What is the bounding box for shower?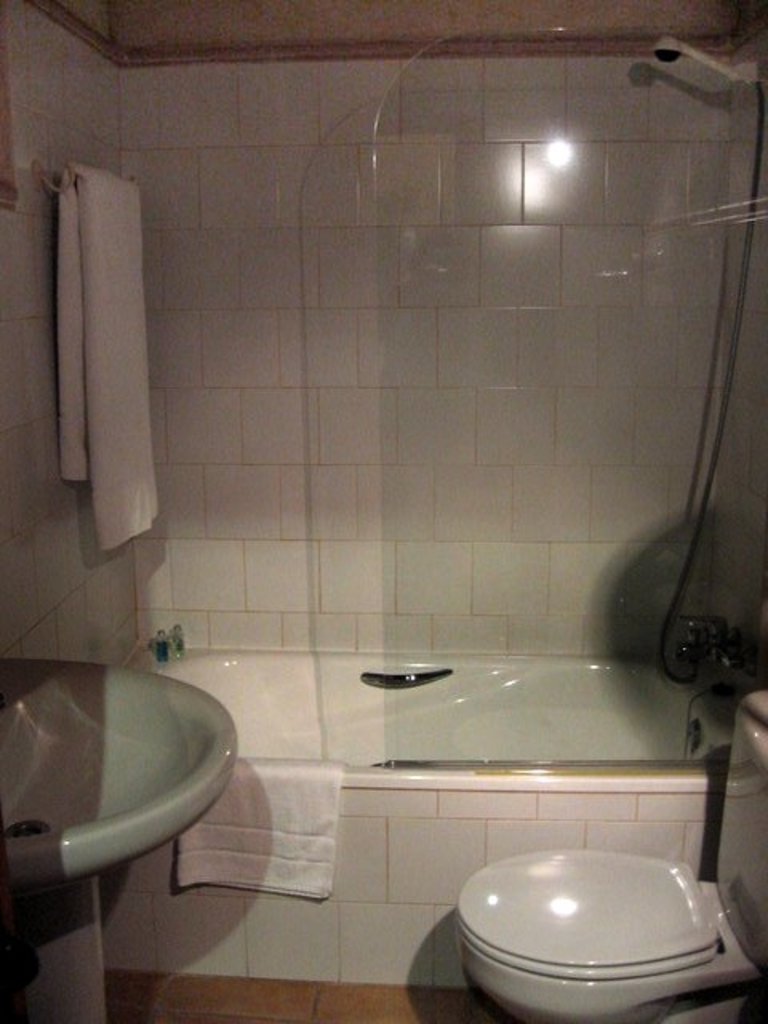
648, 32, 755, 85.
